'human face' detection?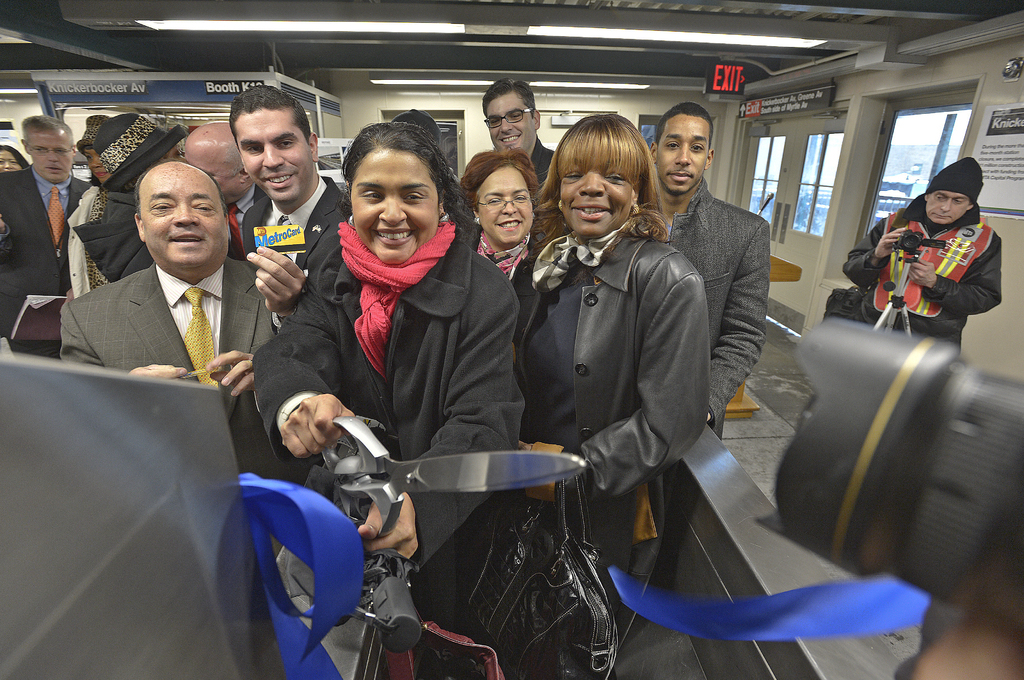
[left=483, top=93, right=535, bottom=148]
